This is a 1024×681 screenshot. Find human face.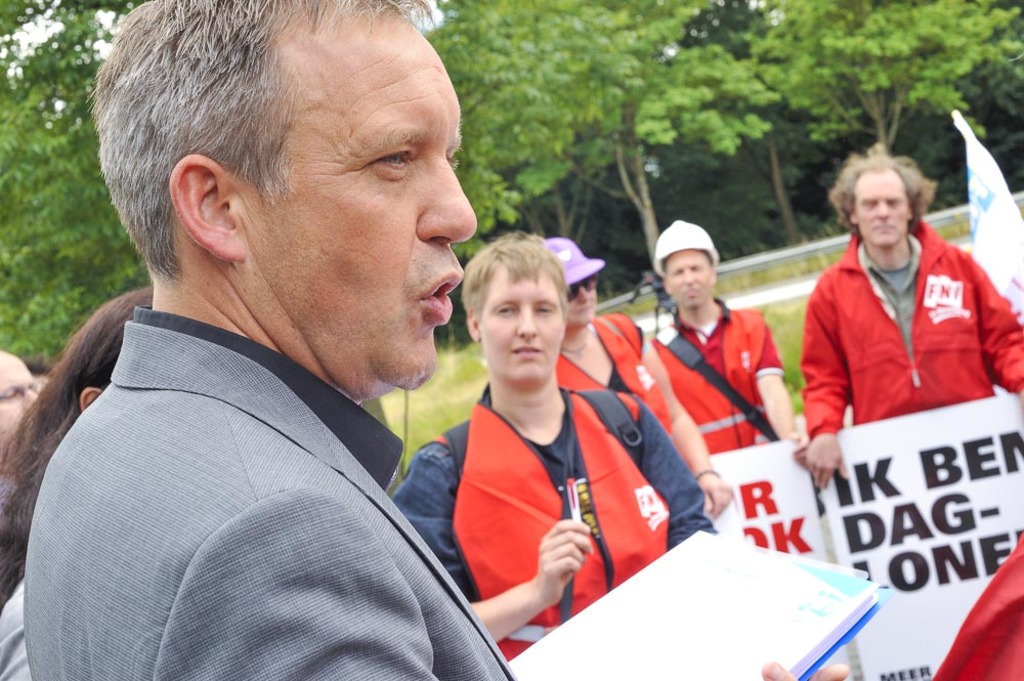
Bounding box: bbox=(664, 249, 710, 308).
